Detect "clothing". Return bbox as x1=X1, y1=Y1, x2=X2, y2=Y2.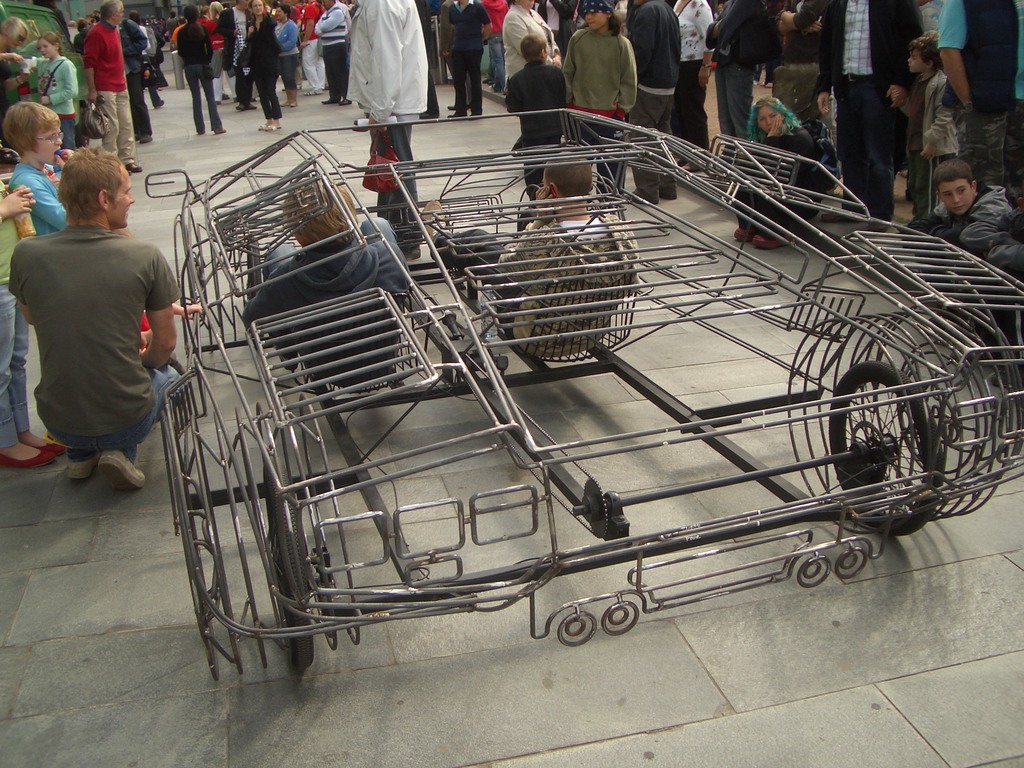
x1=422, y1=0, x2=439, y2=114.
